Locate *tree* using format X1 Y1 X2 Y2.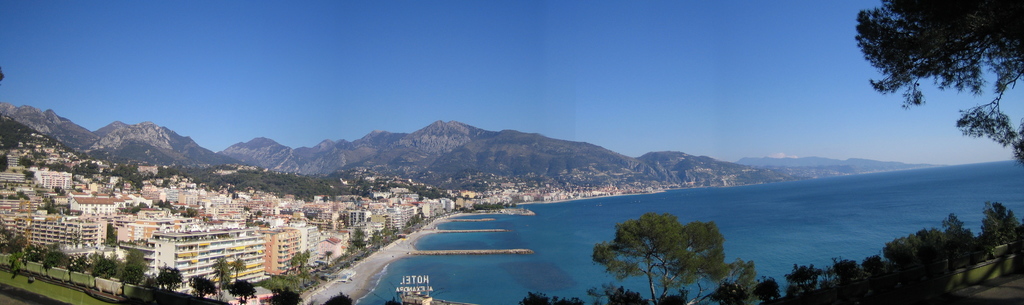
847 0 1023 159.
